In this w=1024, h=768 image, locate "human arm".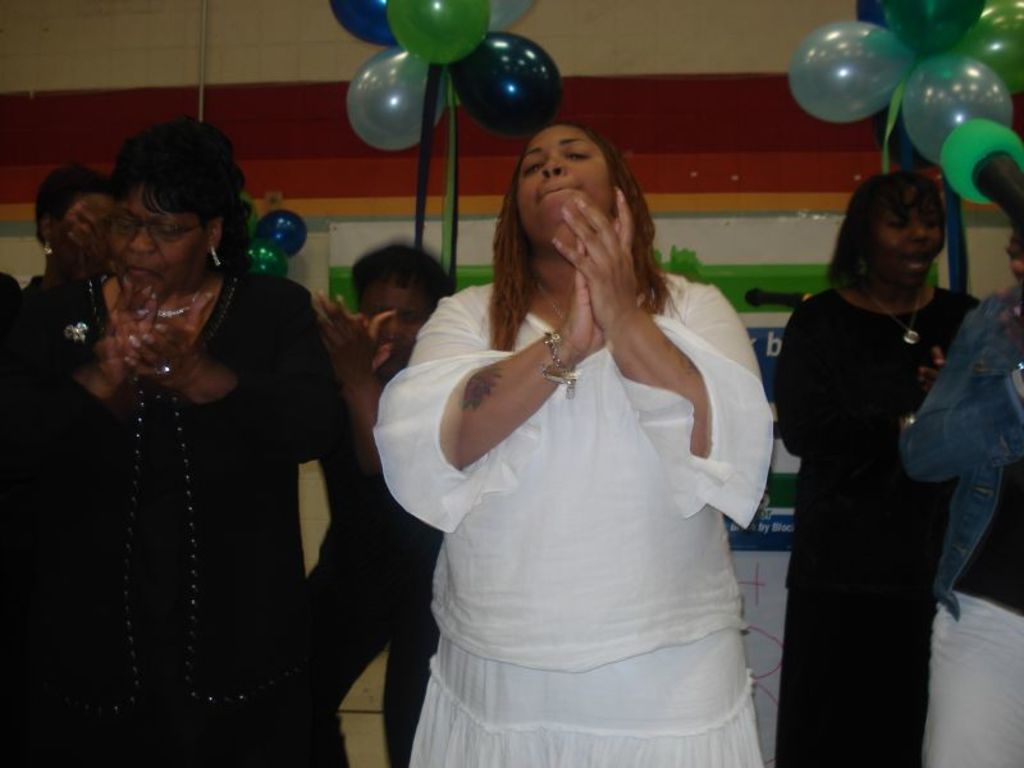
Bounding box: <box>314,292,392,471</box>.
